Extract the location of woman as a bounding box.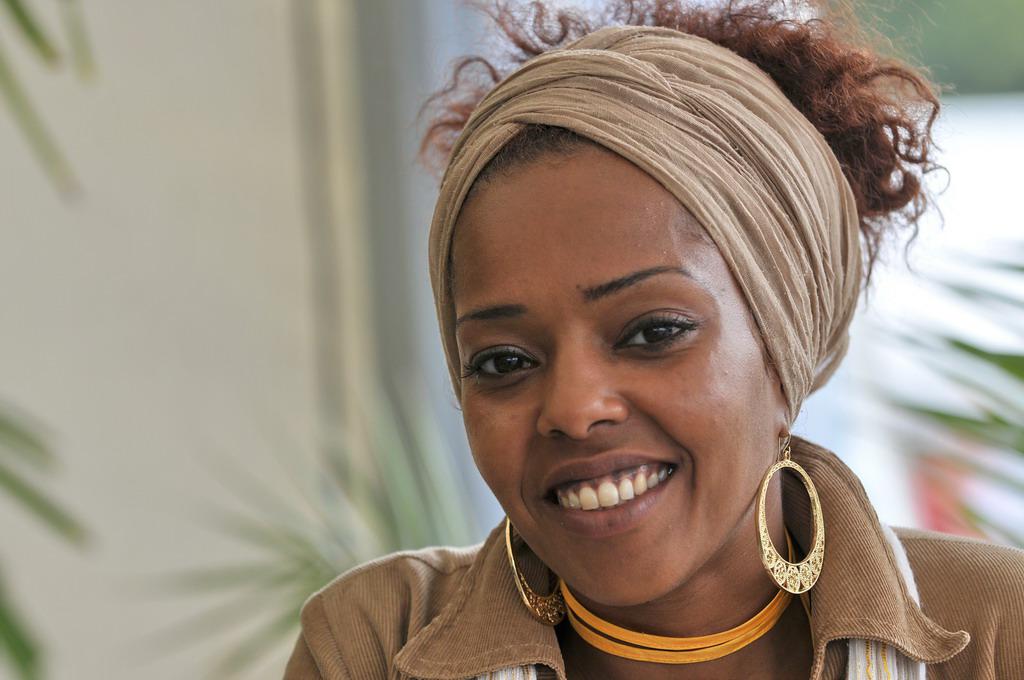
{"x1": 276, "y1": 0, "x2": 1023, "y2": 679}.
